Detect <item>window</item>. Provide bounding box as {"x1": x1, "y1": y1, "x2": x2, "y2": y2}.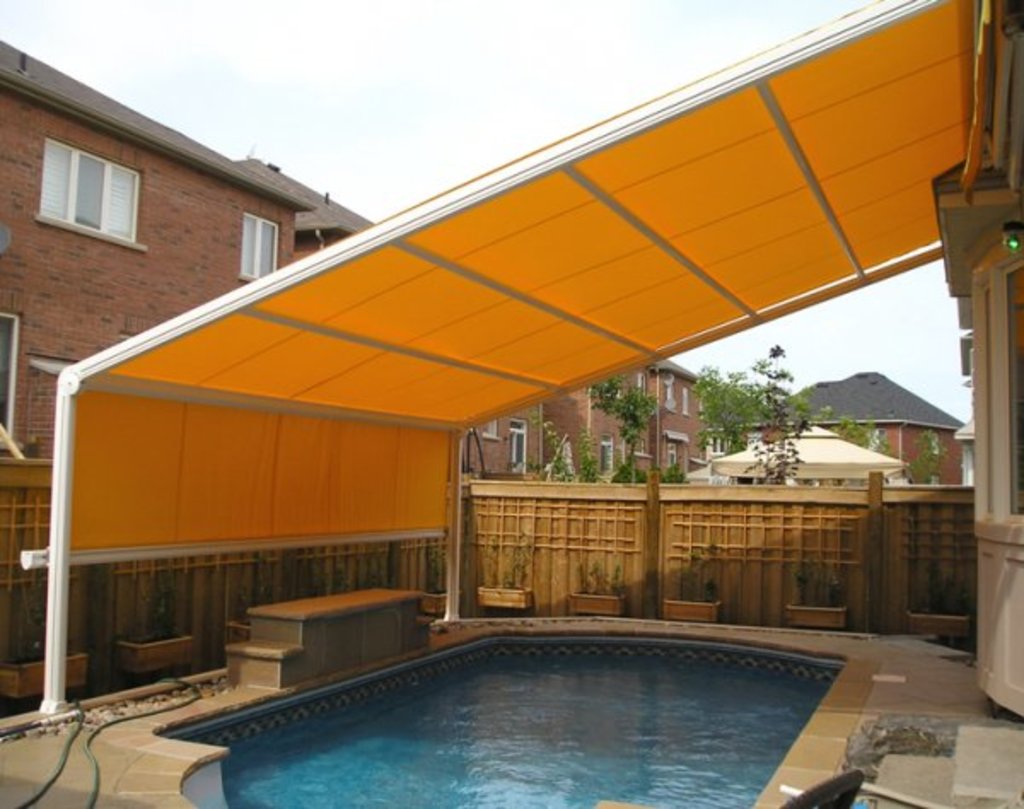
{"x1": 0, "y1": 287, "x2": 32, "y2": 461}.
